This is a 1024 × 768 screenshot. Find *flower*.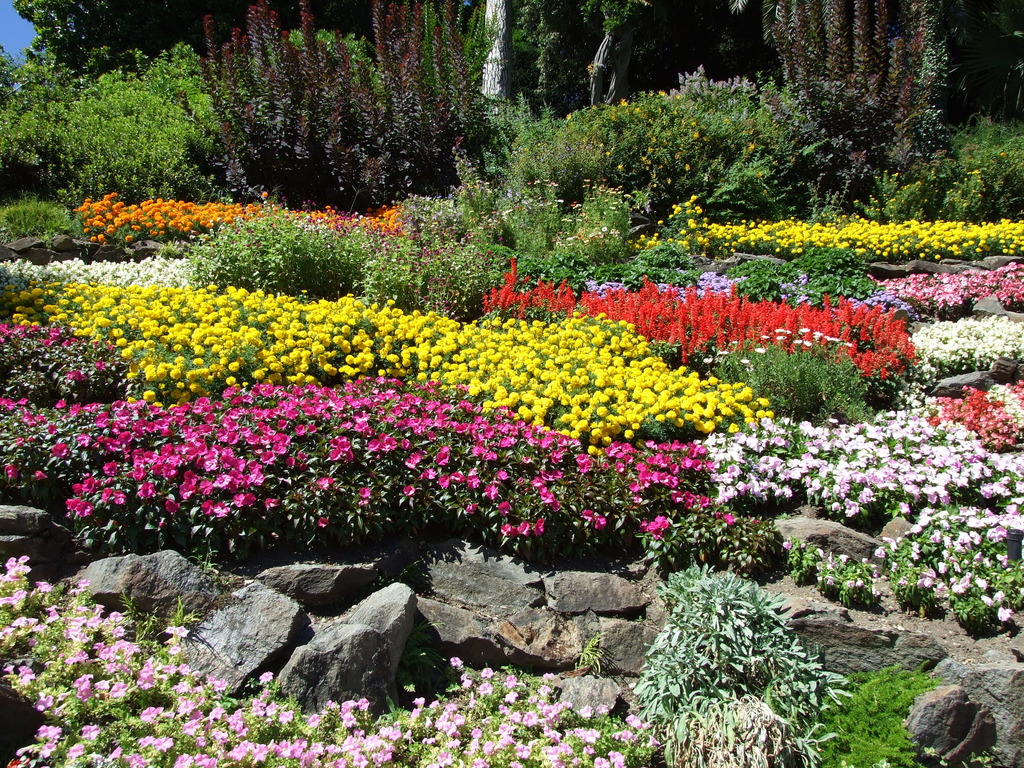
Bounding box: (left=106, top=749, right=122, bottom=762).
